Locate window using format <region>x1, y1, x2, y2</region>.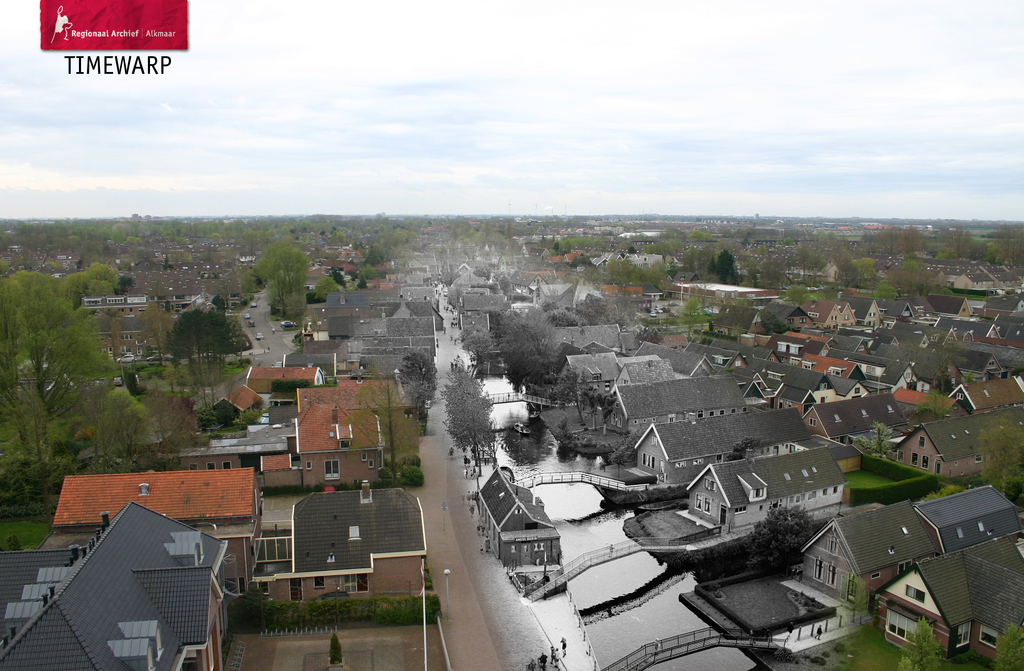
<region>789, 357, 799, 367</region>.
